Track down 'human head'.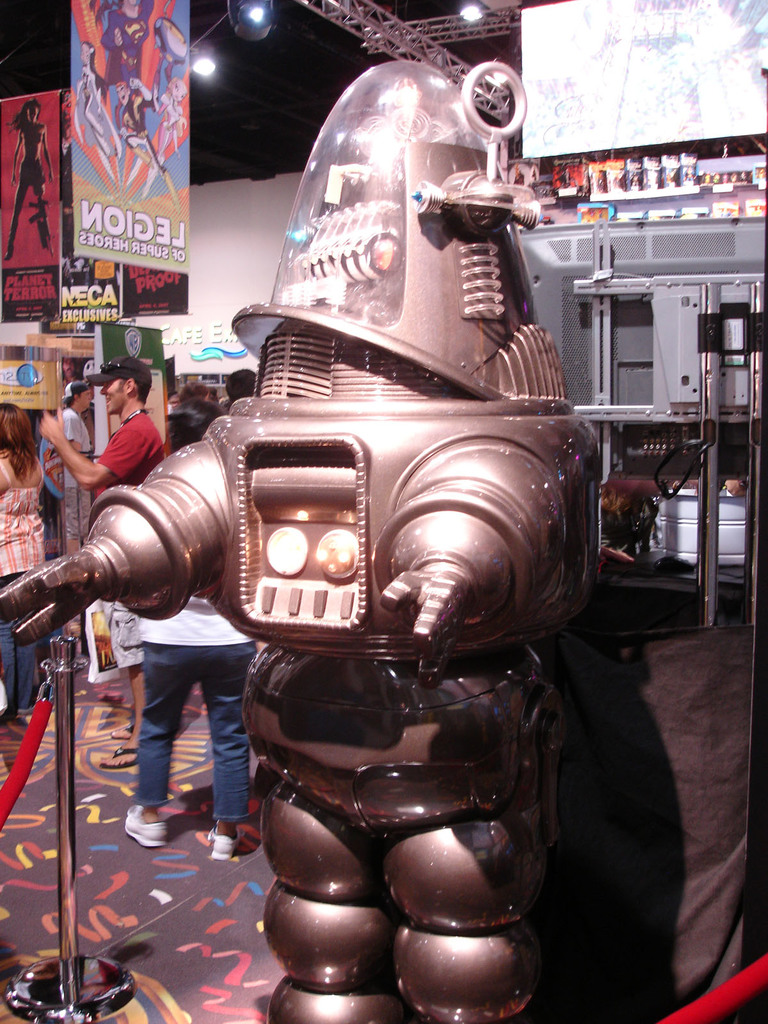
Tracked to <bbox>165, 396, 228, 447</bbox>.
